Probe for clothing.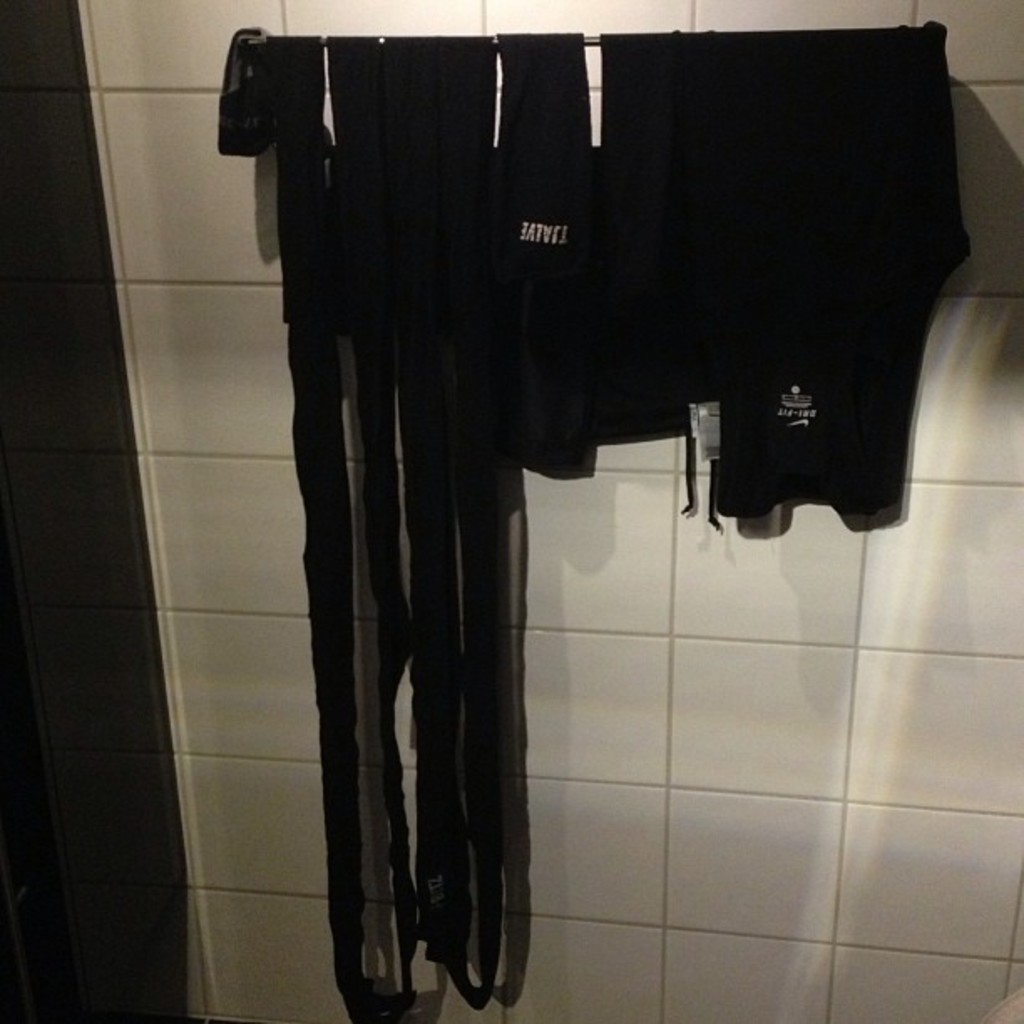
Probe result: bbox=(669, 22, 969, 522).
